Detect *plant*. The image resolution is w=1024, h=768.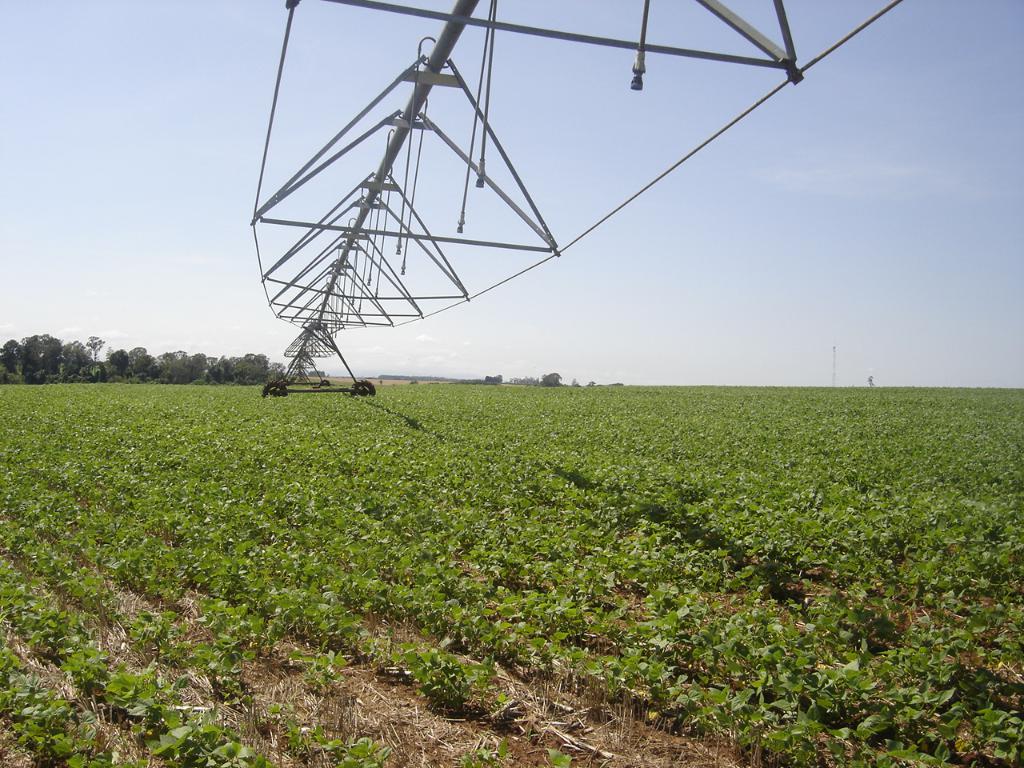
region(0, 634, 122, 767).
